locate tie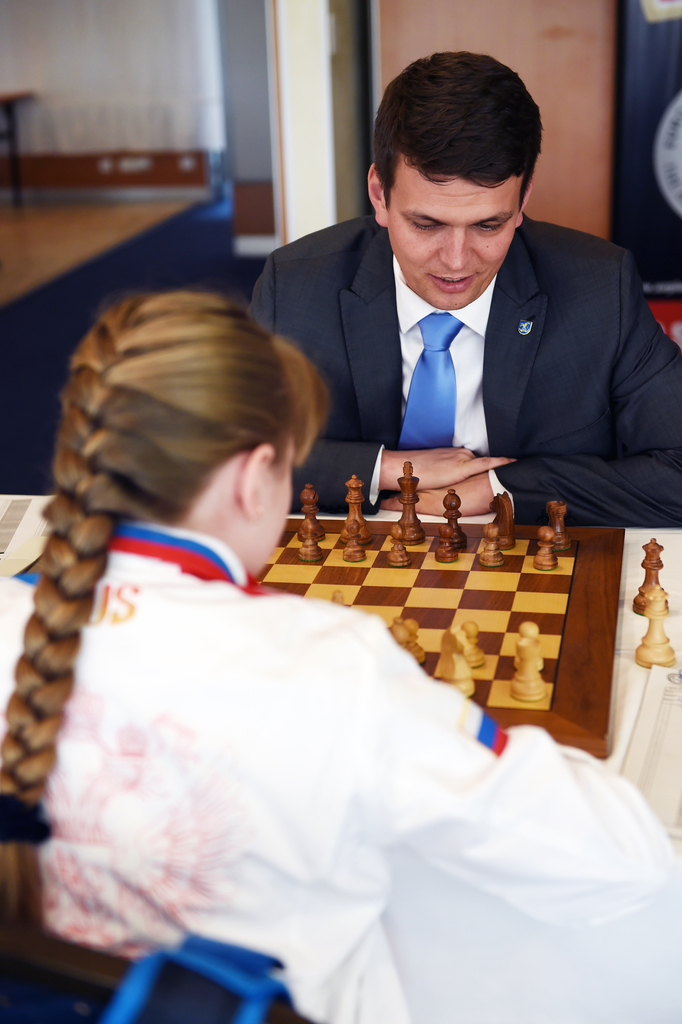
box=[399, 304, 467, 451]
